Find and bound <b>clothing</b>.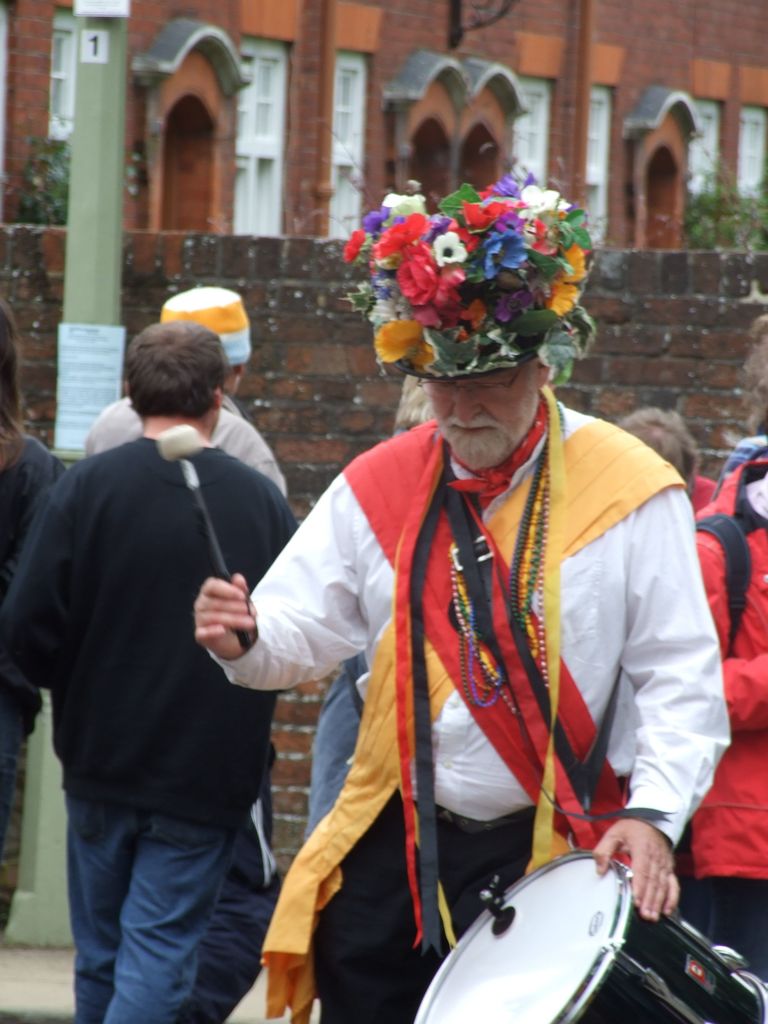
Bound: 685:436:767:977.
